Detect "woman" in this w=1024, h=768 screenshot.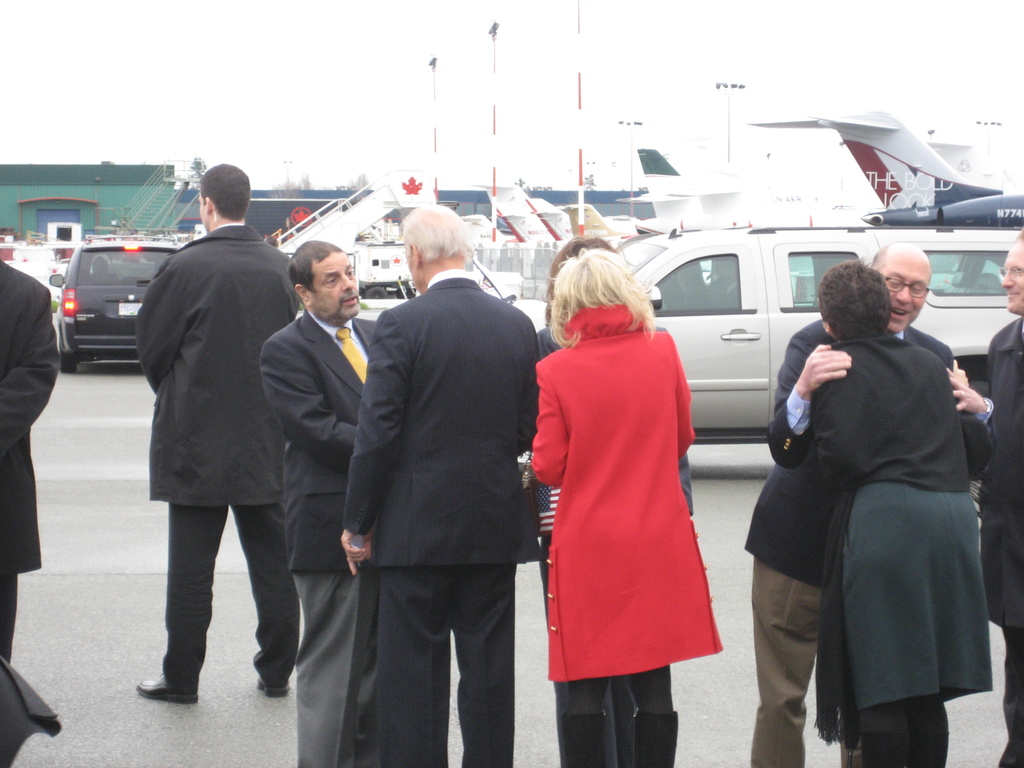
Detection: <box>808,262,990,767</box>.
